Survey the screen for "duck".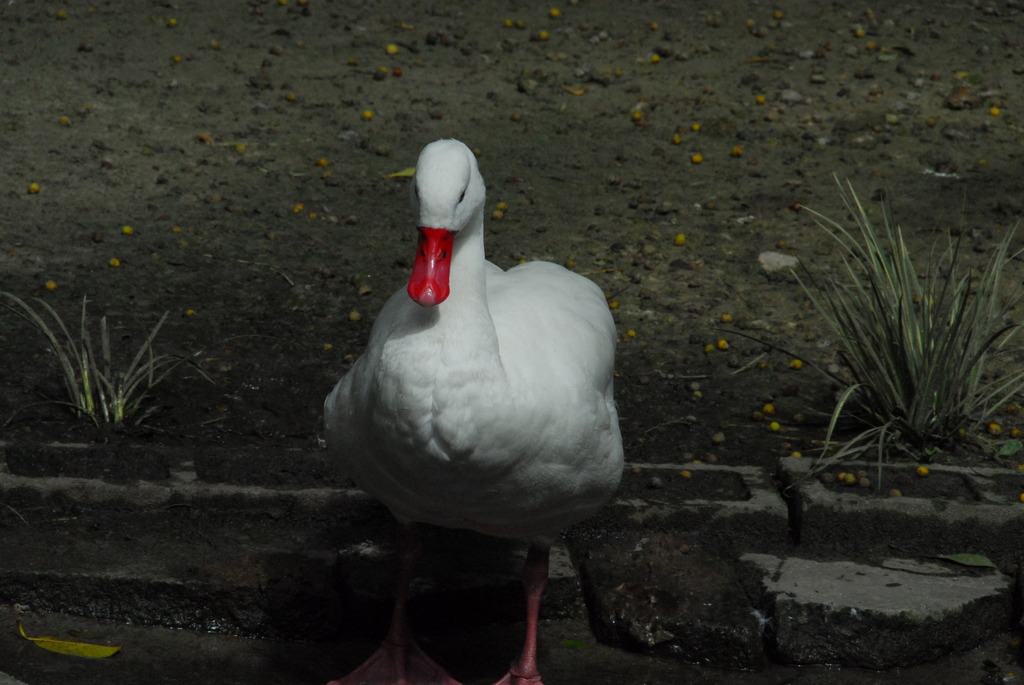
Survey found: region(323, 134, 615, 682).
